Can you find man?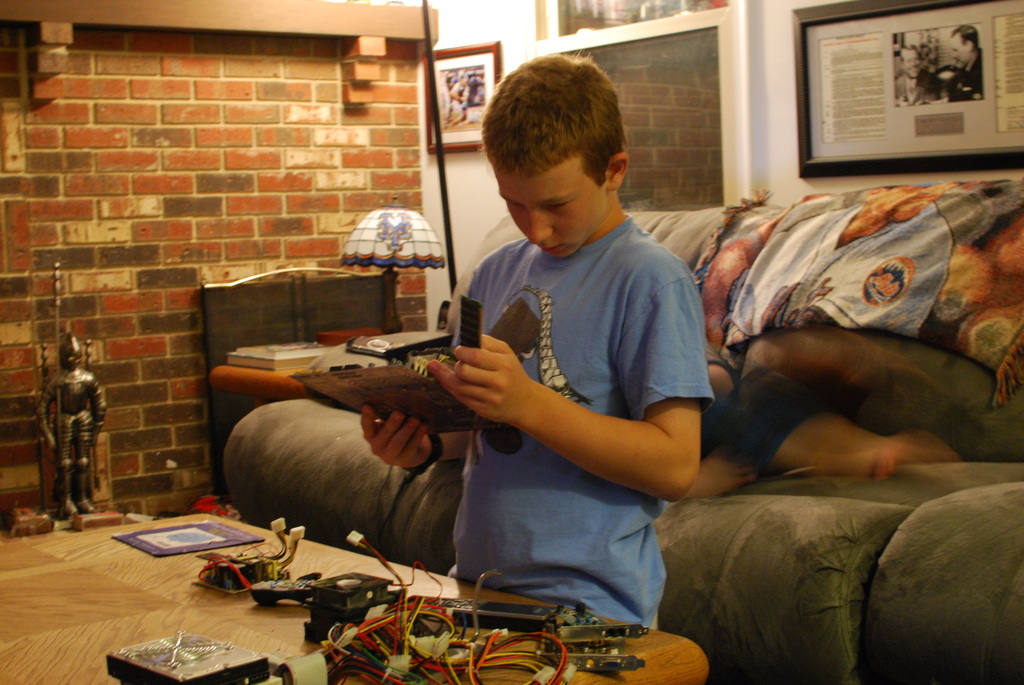
Yes, bounding box: rect(360, 52, 701, 622).
